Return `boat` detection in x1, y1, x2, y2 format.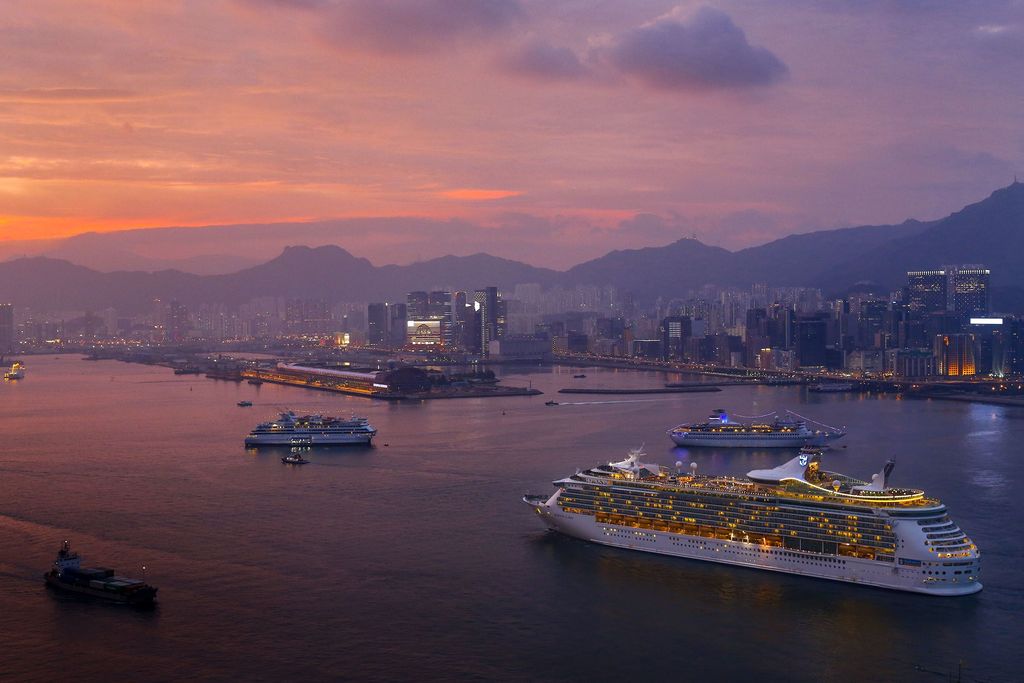
237, 397, 252, 409.
